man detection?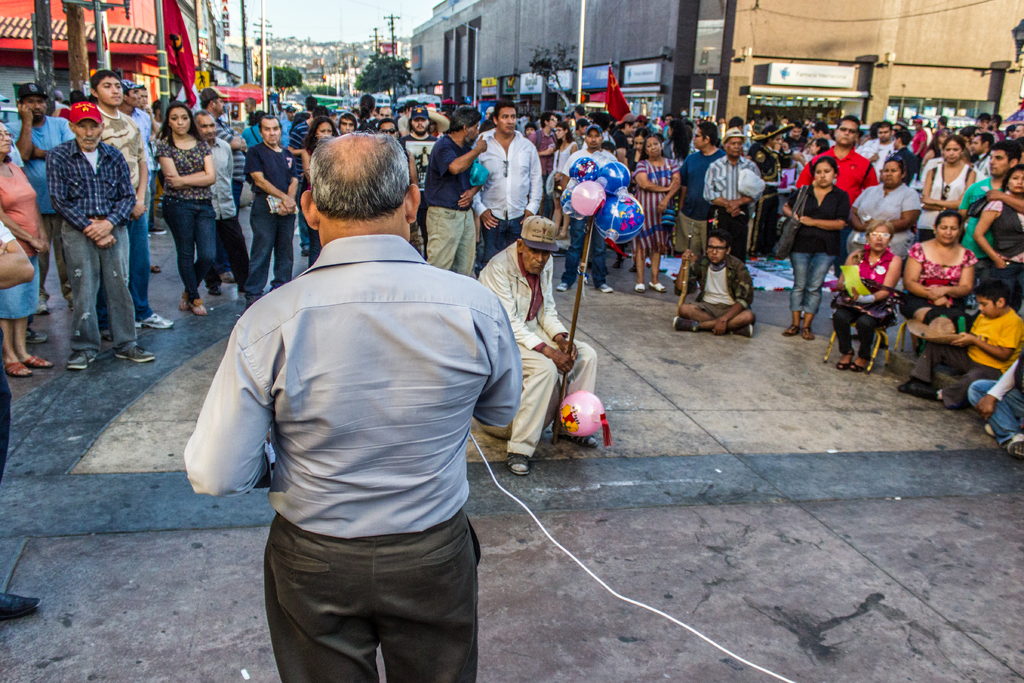
<box>242,114,301,304</box>
